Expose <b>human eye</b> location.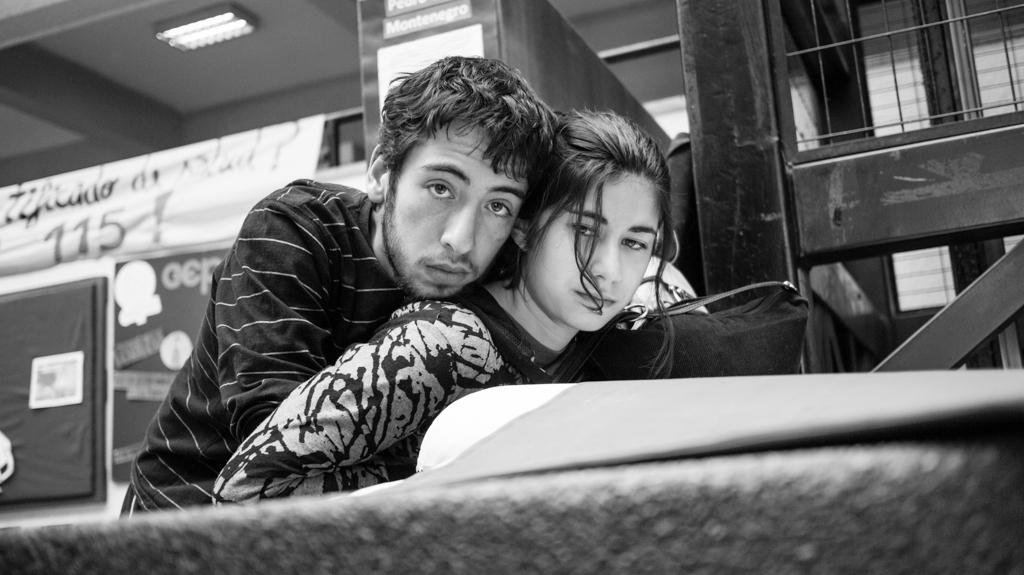
Exposed at (422, 175, 456, 203).
